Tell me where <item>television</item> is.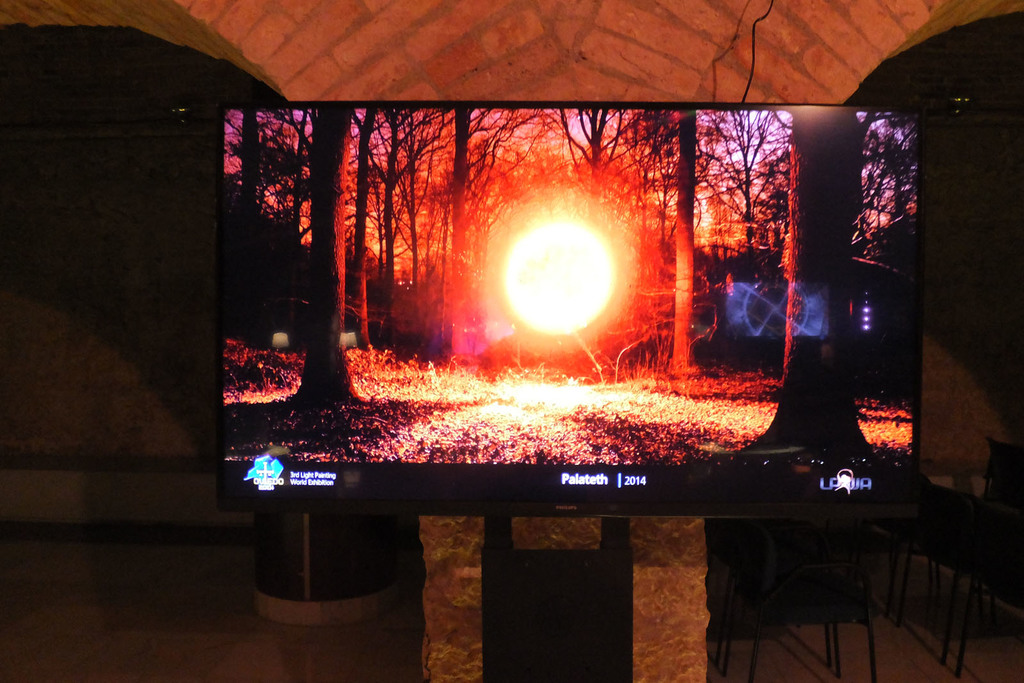
<item>television</item> is at 199/106/927/534.
